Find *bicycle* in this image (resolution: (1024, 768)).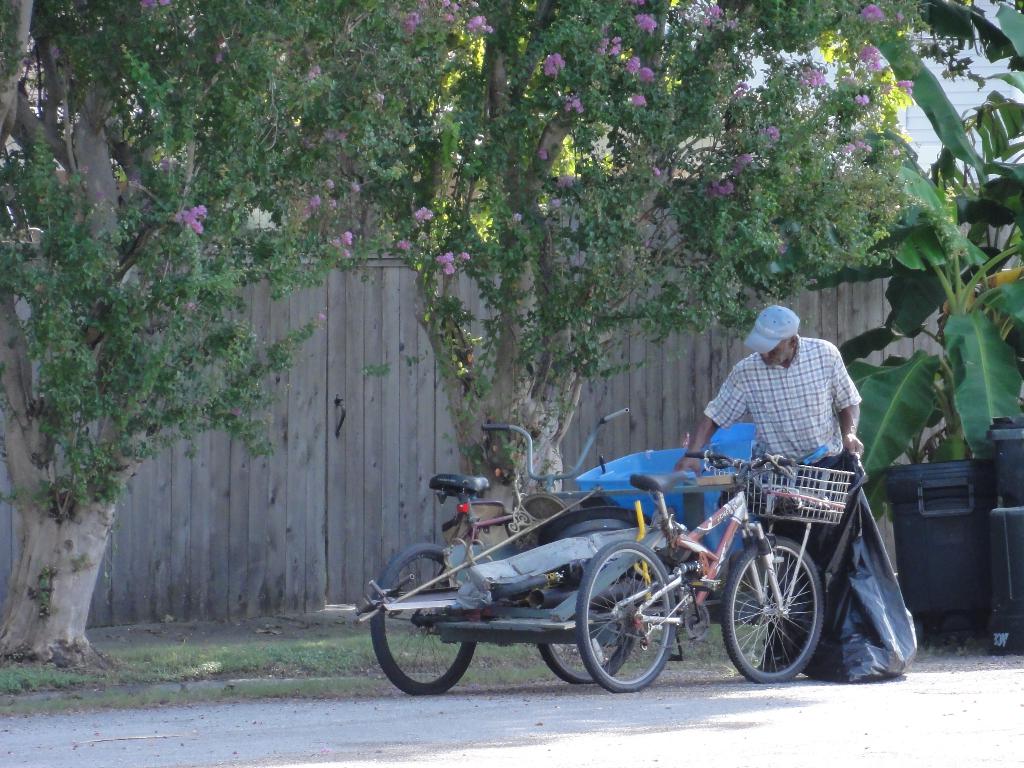
[560, 435, 838, 679].
